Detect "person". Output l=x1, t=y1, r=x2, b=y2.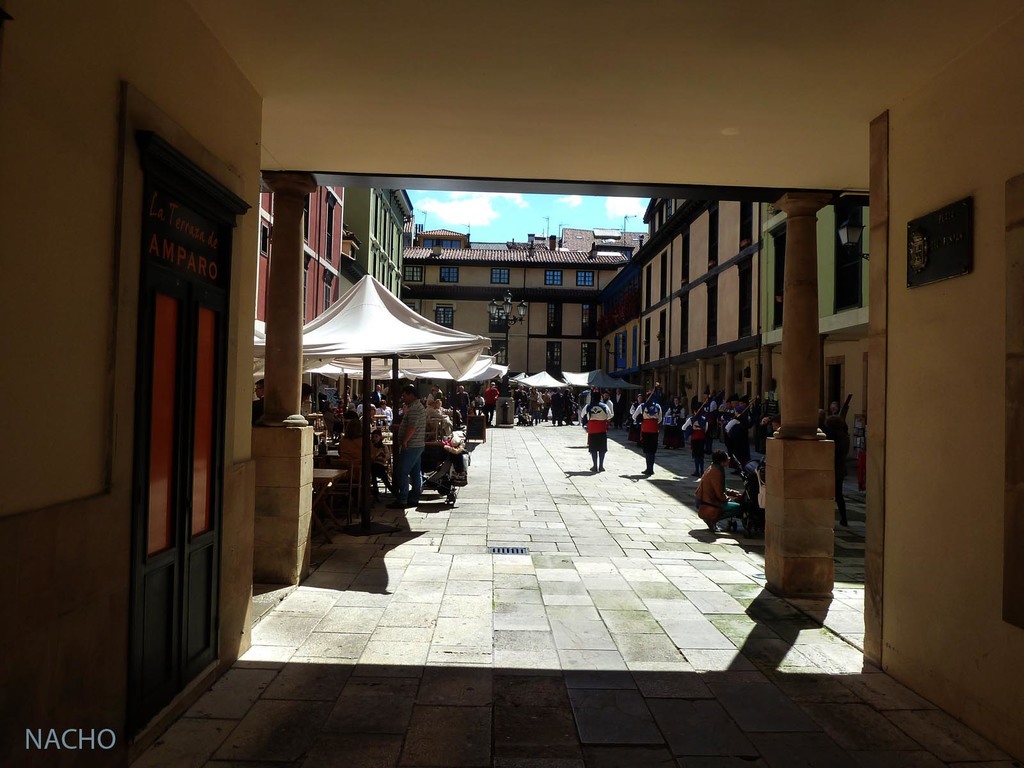
l=577, t=388, r=614, b=470.
